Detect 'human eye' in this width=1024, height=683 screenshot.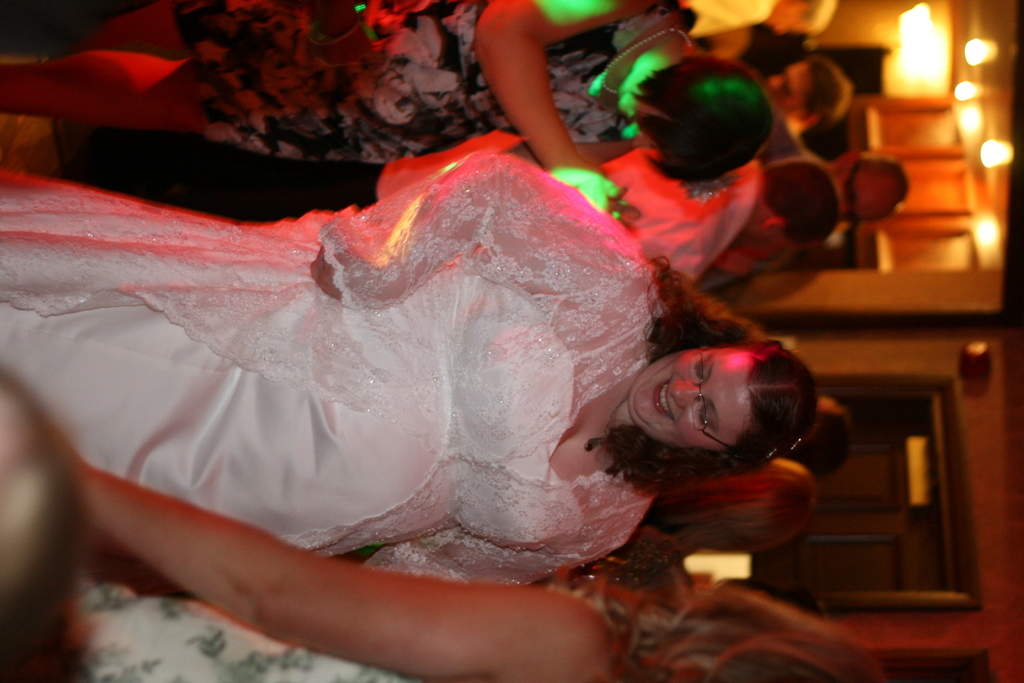
Detection: bbox(696, 406, 712, 433).
